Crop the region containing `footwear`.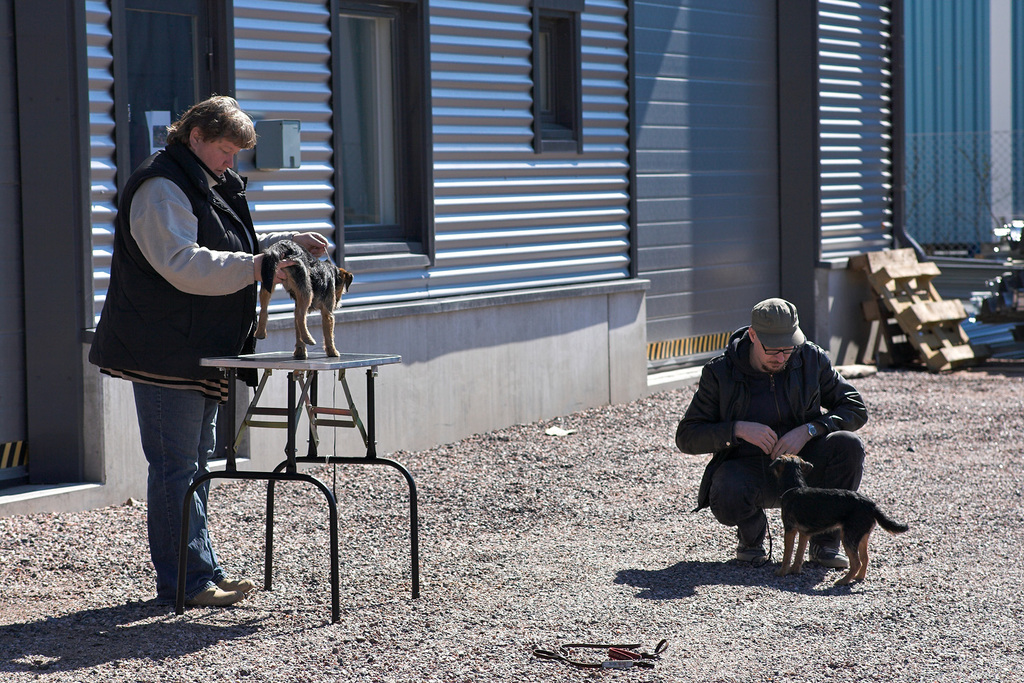
Crop region: (731, 528, 765, 560).
